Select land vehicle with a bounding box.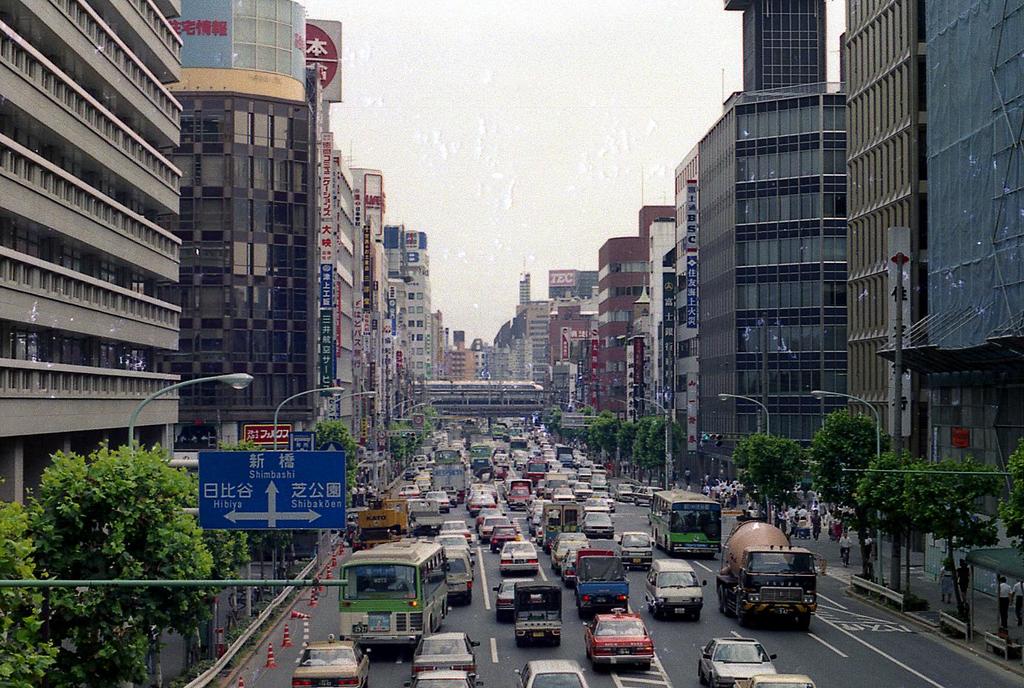
(left=405, top=668, right=479, bottom=687).
